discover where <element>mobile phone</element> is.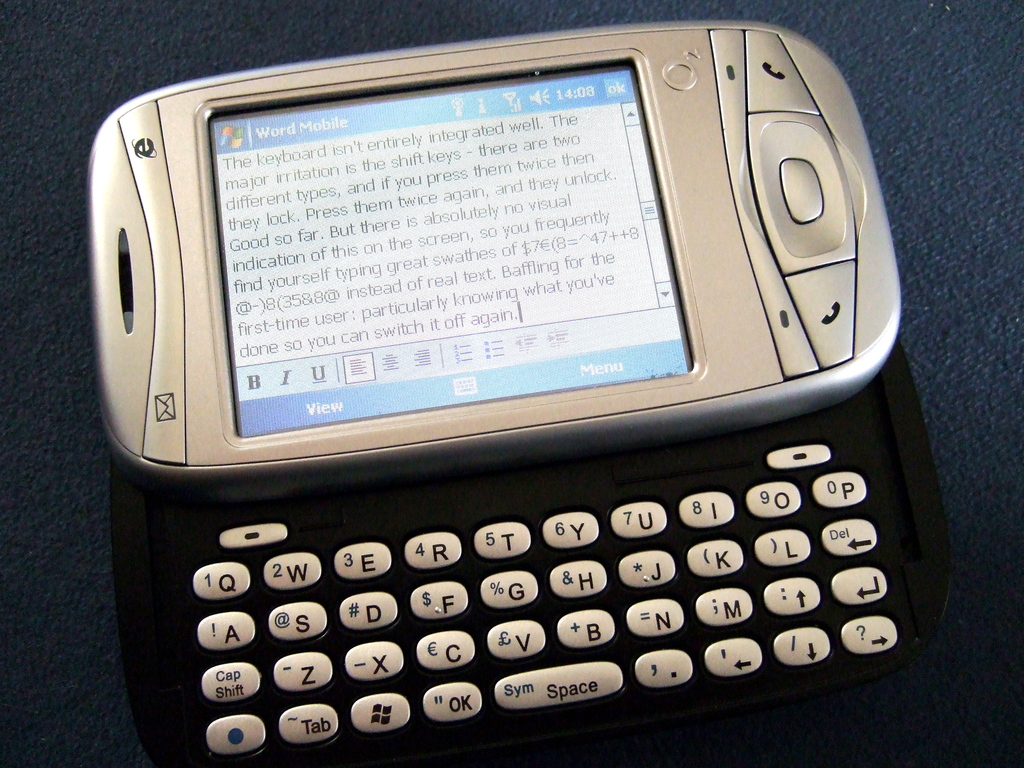
Discovered at crop(100, 56, 938, 732).
